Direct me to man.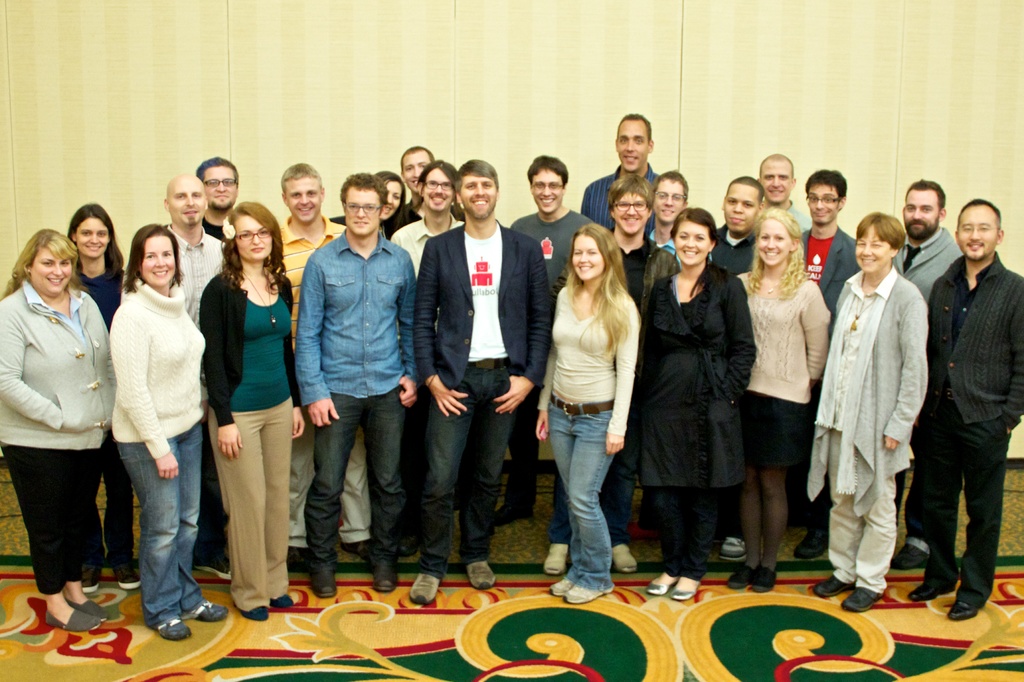
Direction: pyautogui.locateOnScreen(582, 115, 662, 232).
